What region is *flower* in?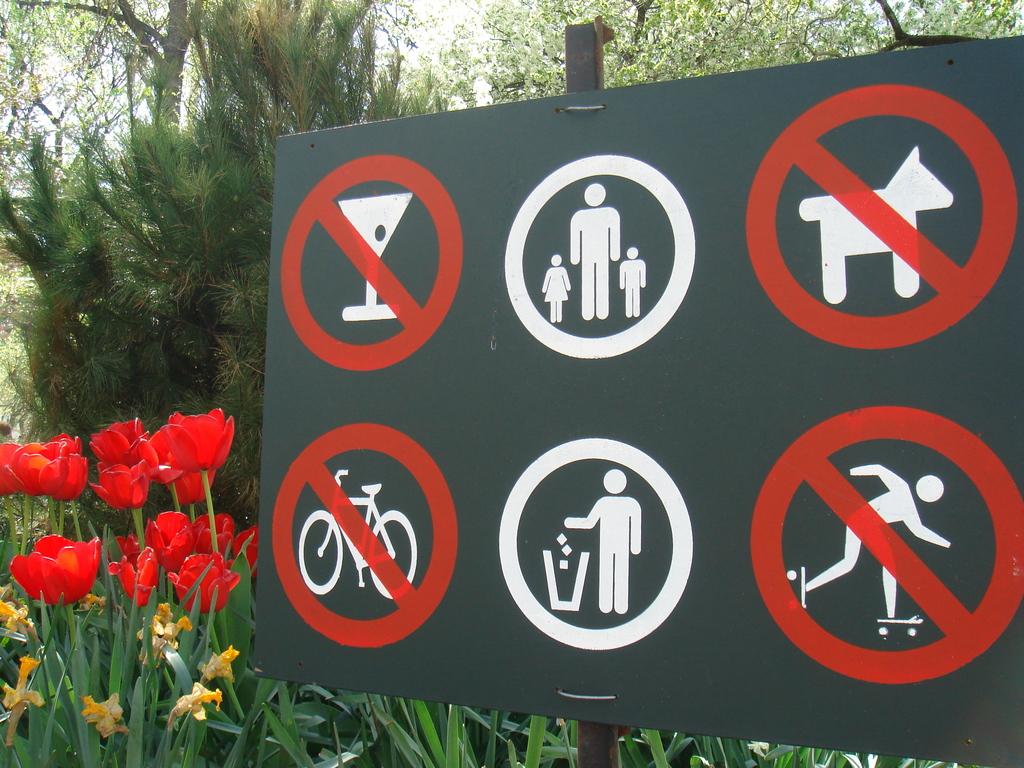
(x1=196, y1=641, x2=241, y2=685).
